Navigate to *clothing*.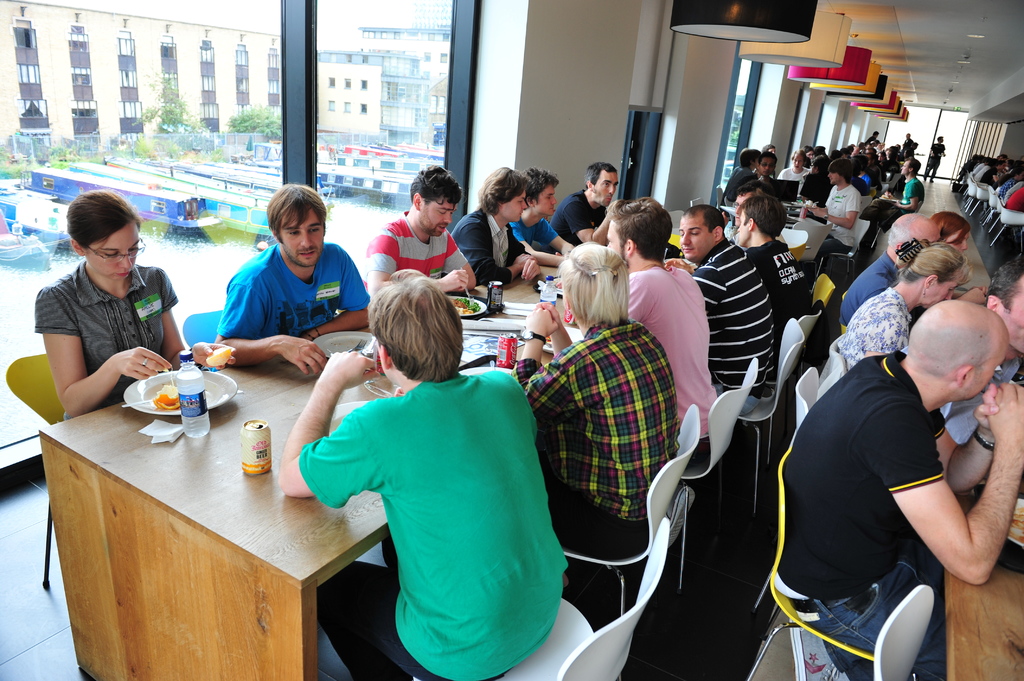
Navigation target: detection(895, 177, 926, 211).
